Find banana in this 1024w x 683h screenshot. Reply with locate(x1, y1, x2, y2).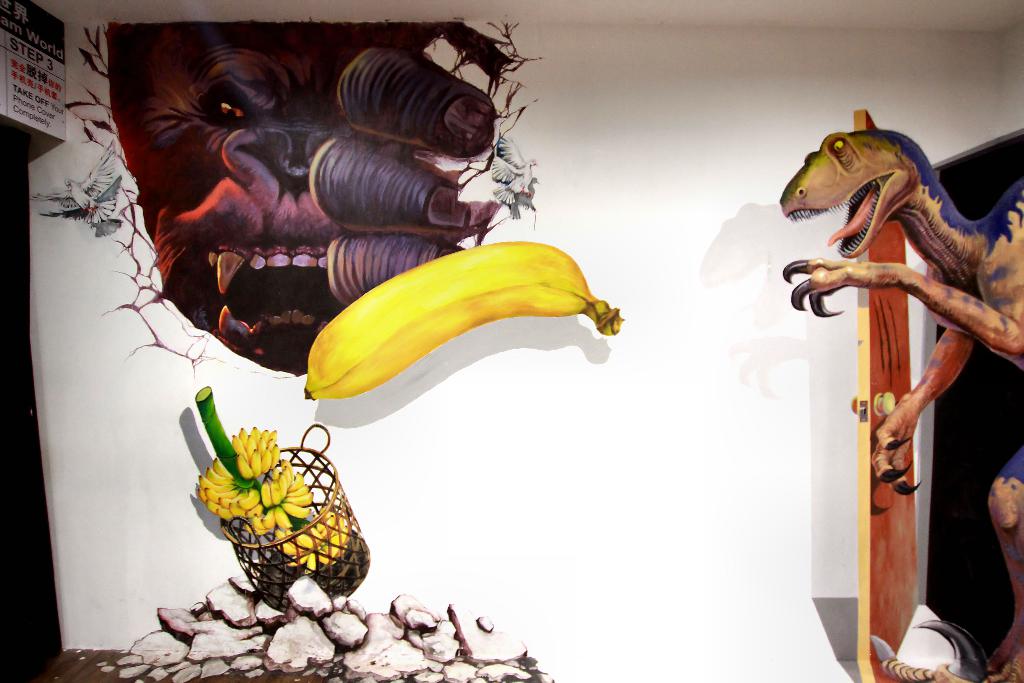
locate(298, 239, 623, 402).
